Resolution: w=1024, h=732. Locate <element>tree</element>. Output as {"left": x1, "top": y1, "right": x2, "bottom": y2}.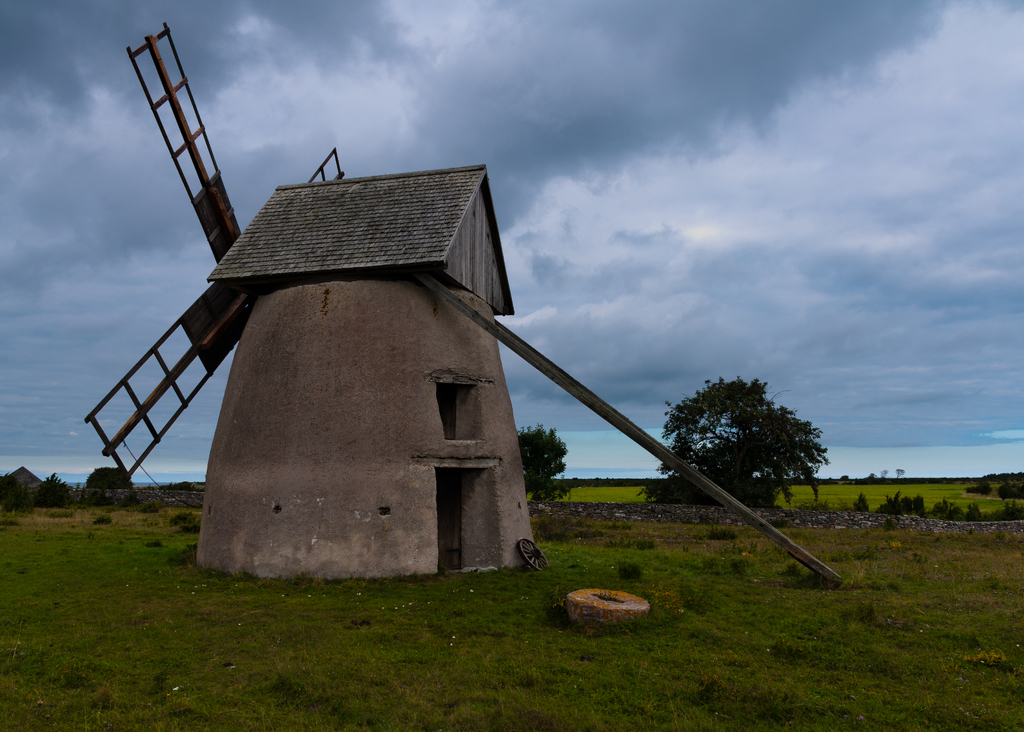
{"left": 660, "top": 362, "right": 835, "bottom": 517}.
